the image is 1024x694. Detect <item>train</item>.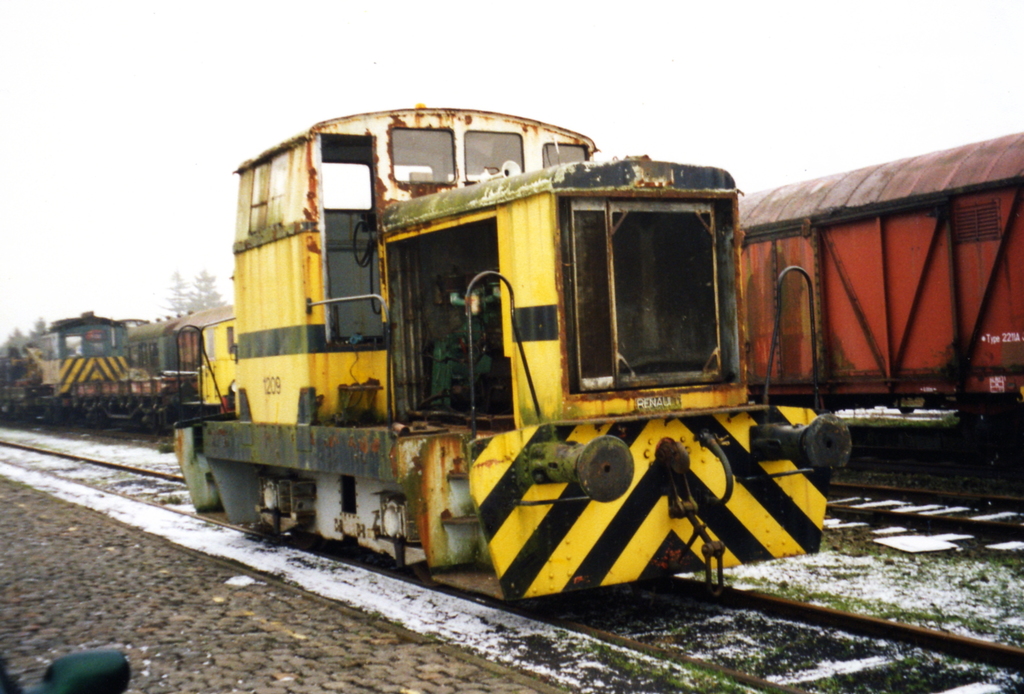
Detection: bbox=(0, 308, 175, 427).
